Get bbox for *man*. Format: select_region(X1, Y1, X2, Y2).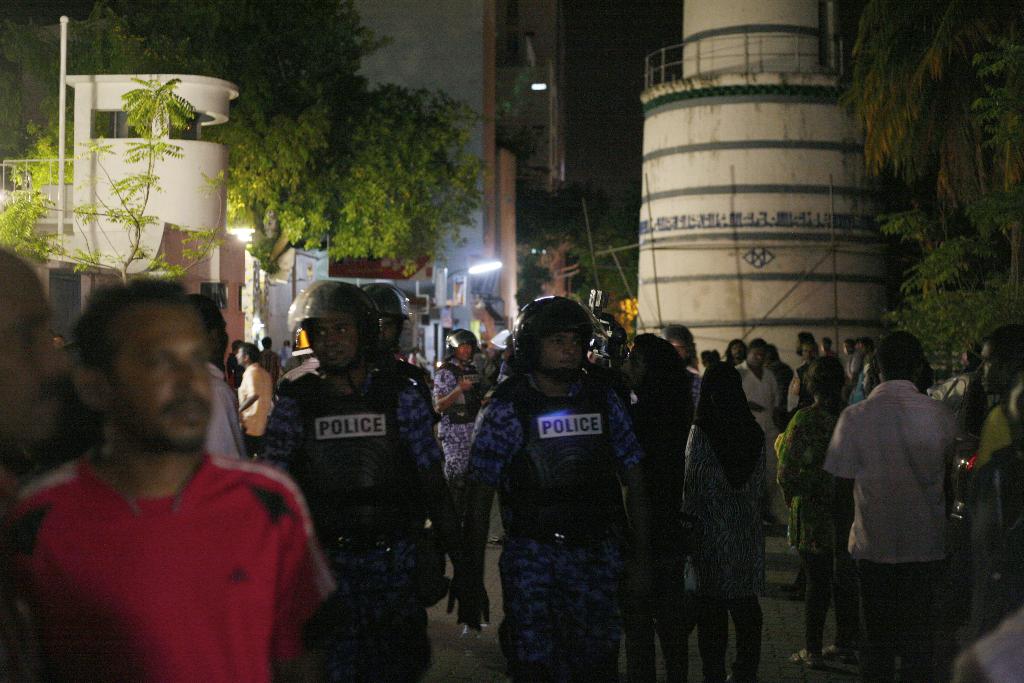
select_region(11, 270, 339, 682).
